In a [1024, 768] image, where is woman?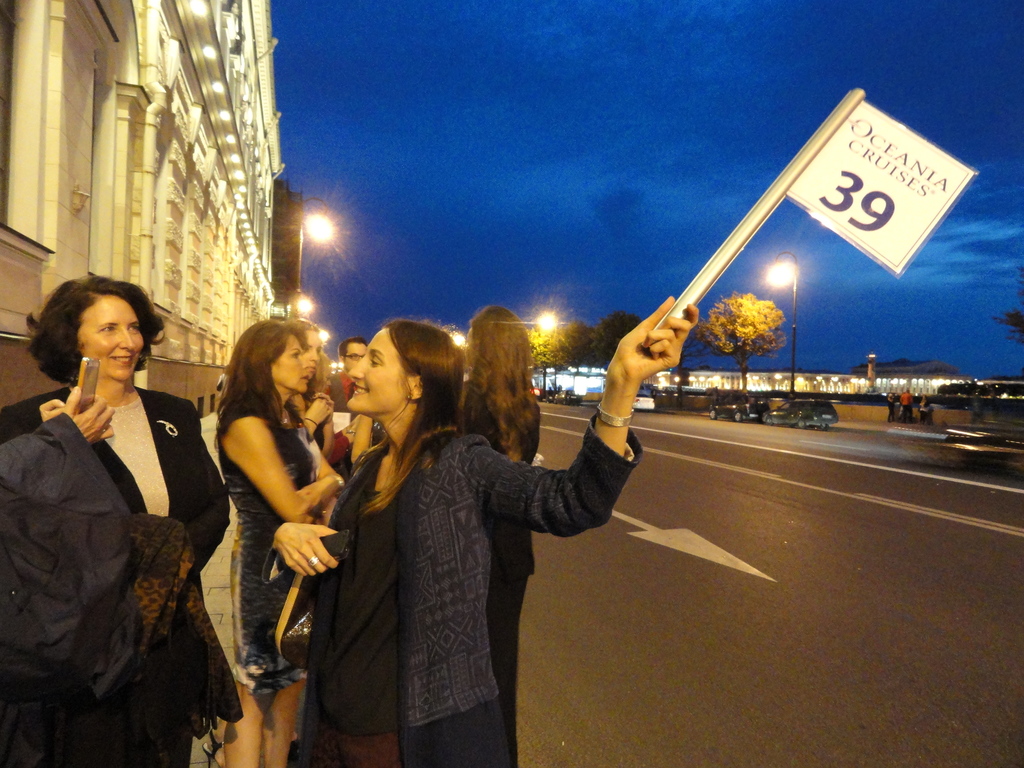
box(207, 321, 345, 767).
